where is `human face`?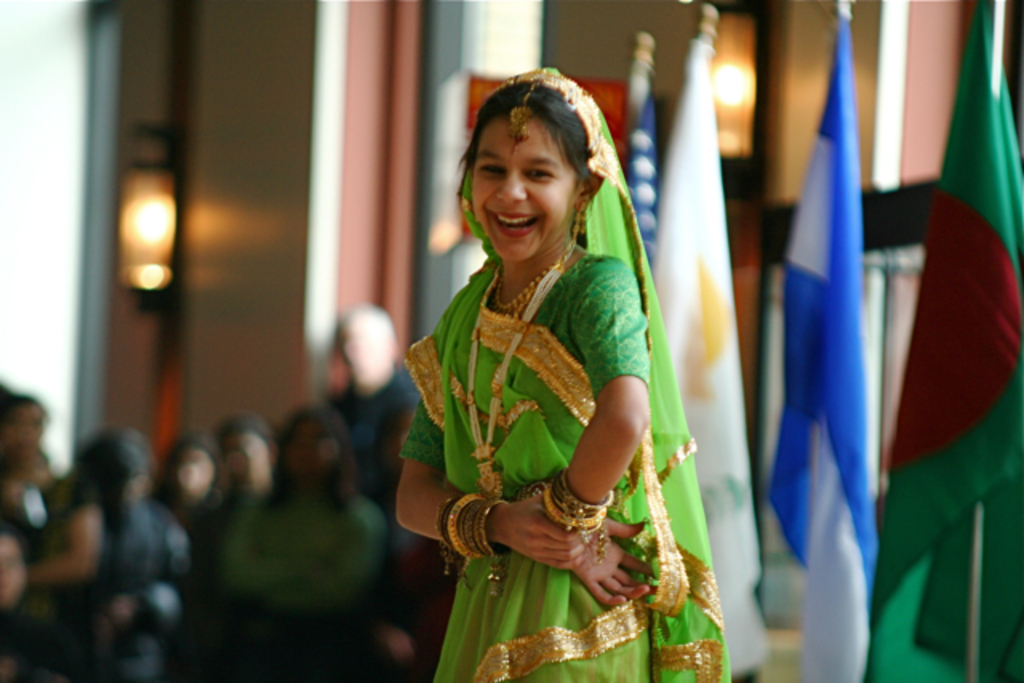
477 117 568 262.
